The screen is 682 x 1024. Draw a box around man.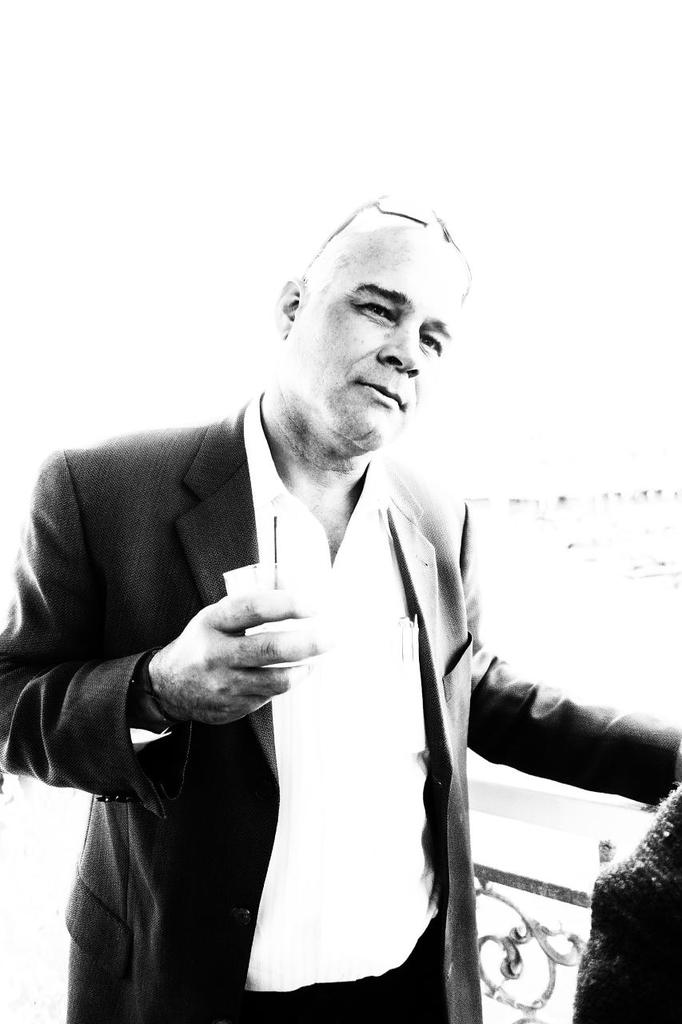
0 183 681 1023.
